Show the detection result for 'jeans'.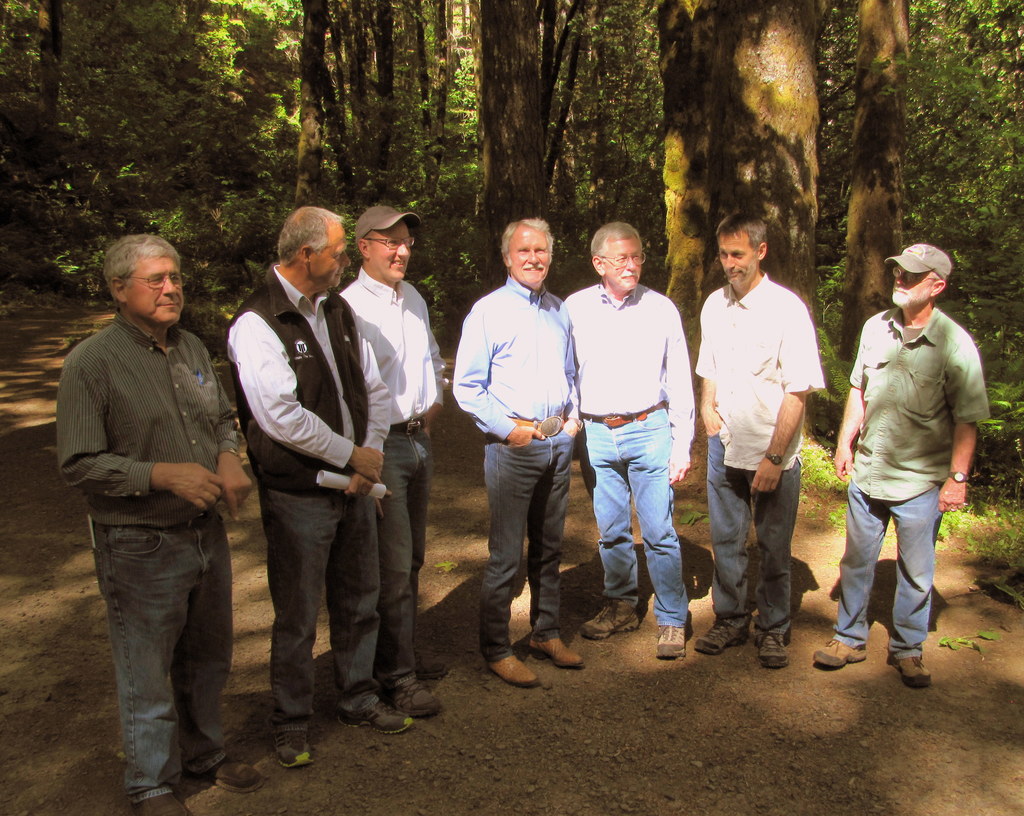
Rect(850, 487, 948, 658).
